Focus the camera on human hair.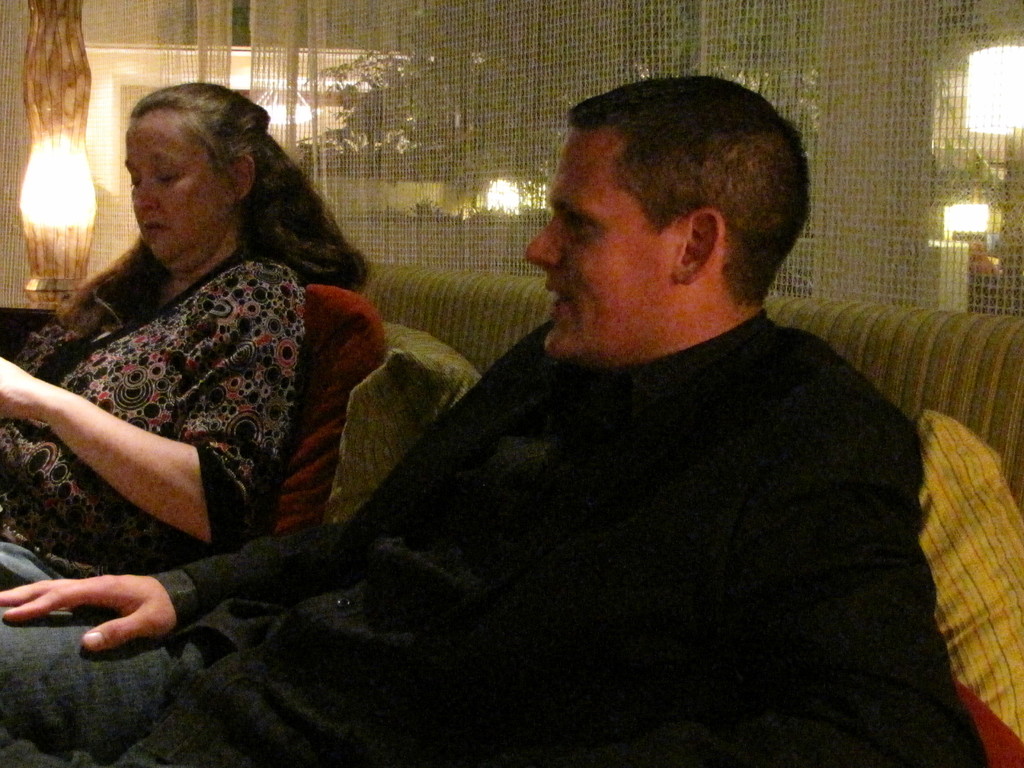
Focus region: {"x1": 54, "y1": 82, "x2": 371, "y2": 344}.
